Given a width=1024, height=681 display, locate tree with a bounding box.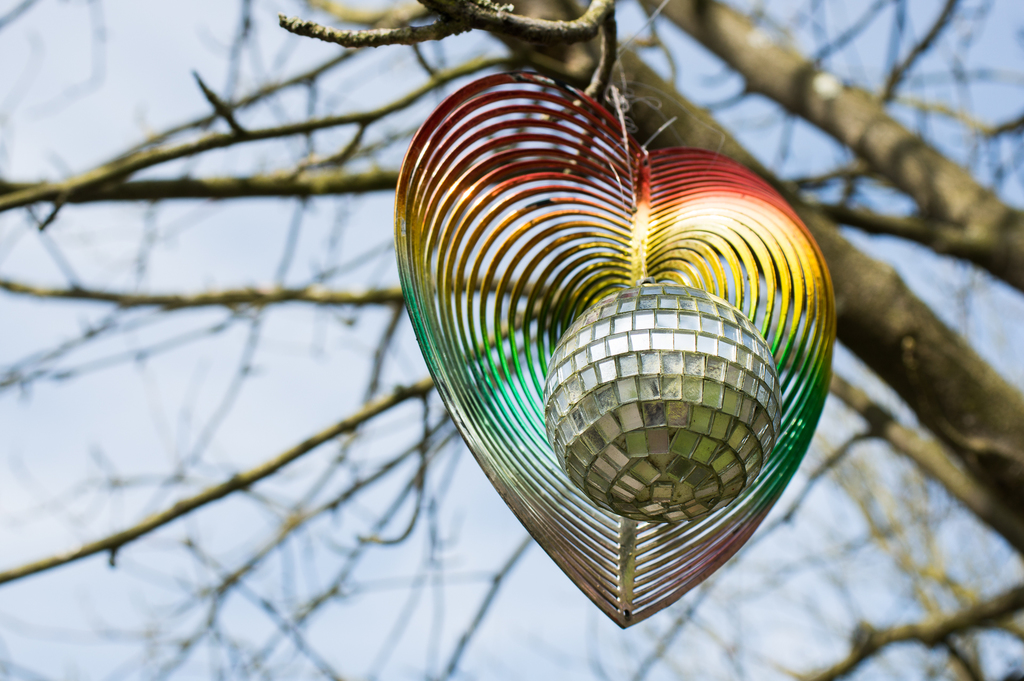
Located: (left=0, top=0, right=1023, bottom=680).
